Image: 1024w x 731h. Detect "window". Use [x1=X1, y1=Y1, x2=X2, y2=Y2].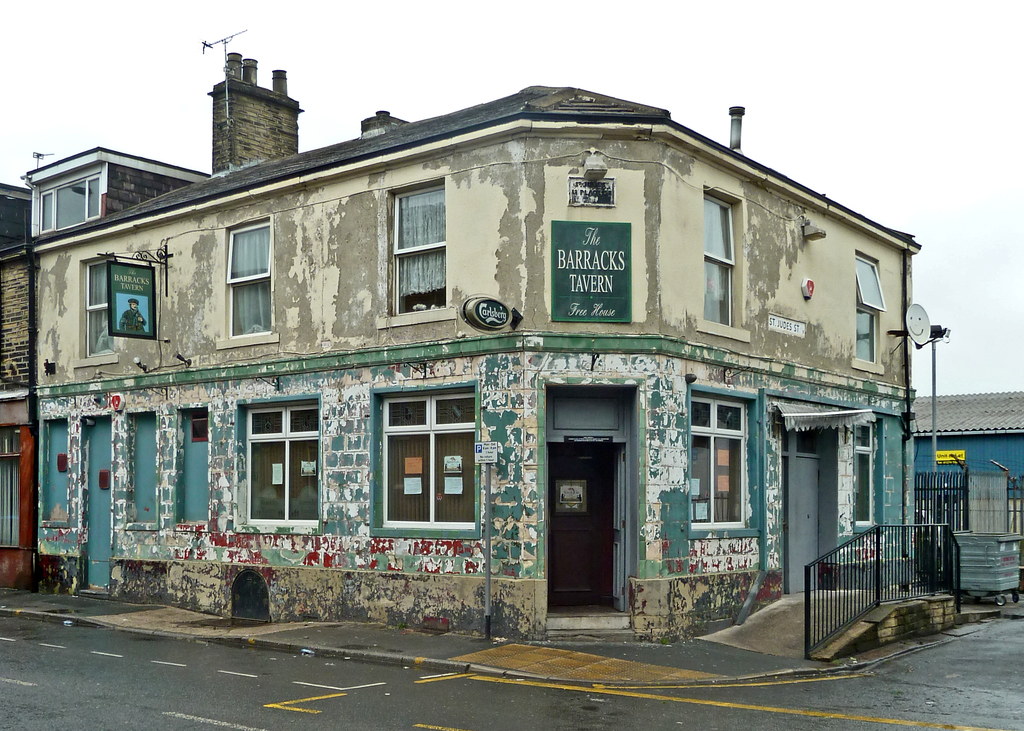
[x1=374, y1=392, x2=477, y2=537].
